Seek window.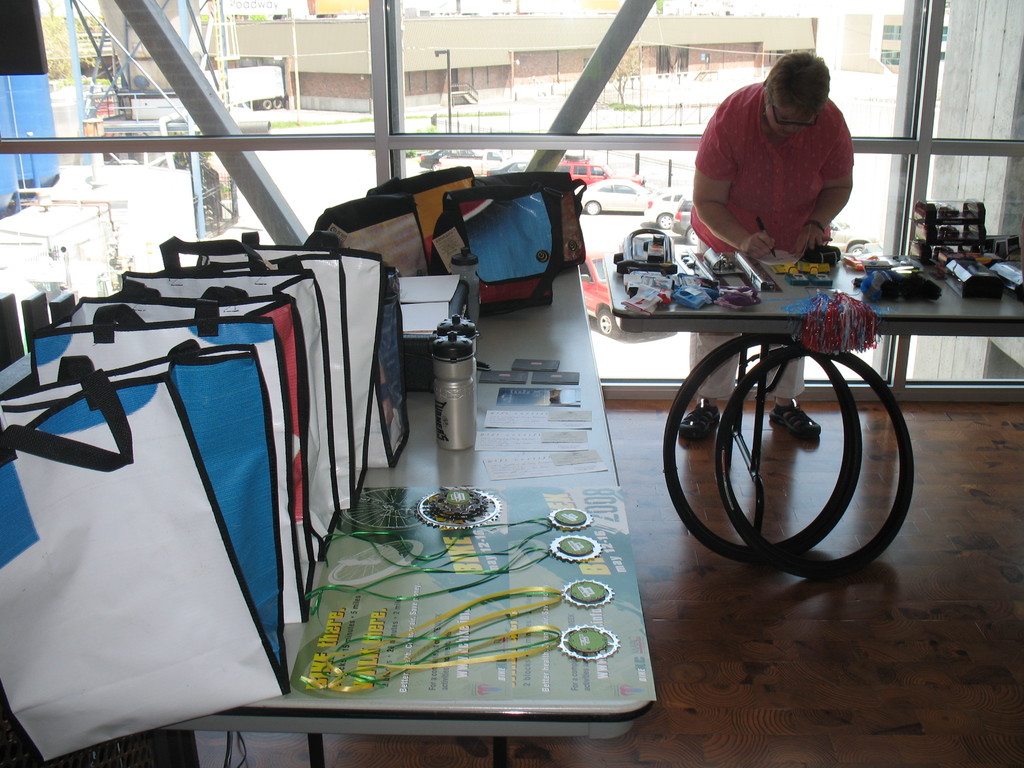
l=0, t=0, r=372, b=264.
